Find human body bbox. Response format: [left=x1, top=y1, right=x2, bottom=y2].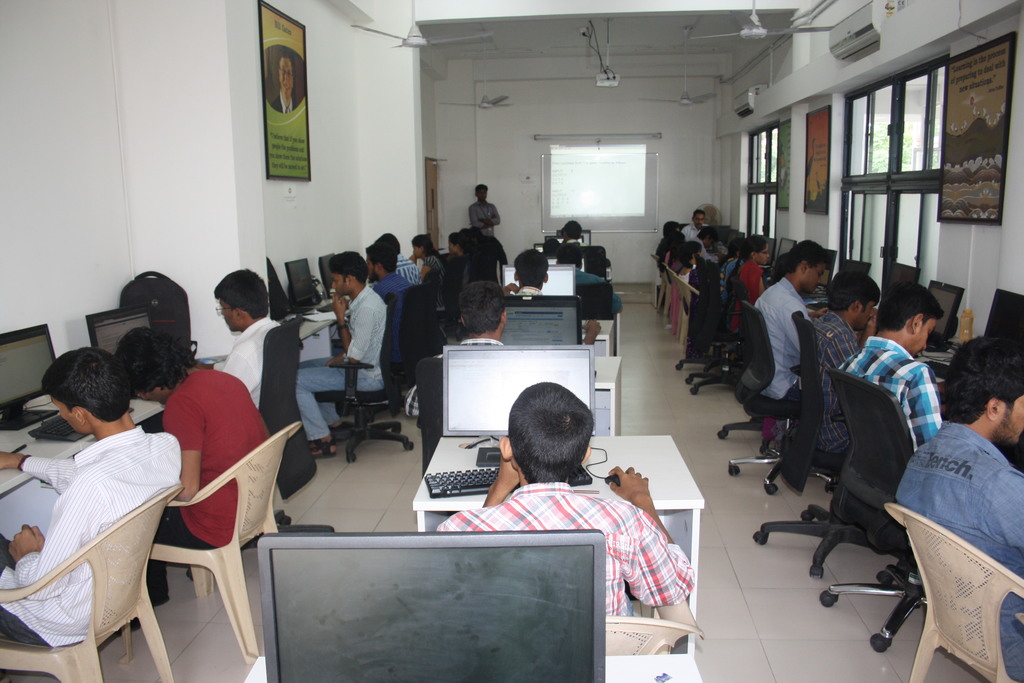
[left=216, top=268, right=283, bottom=408].
